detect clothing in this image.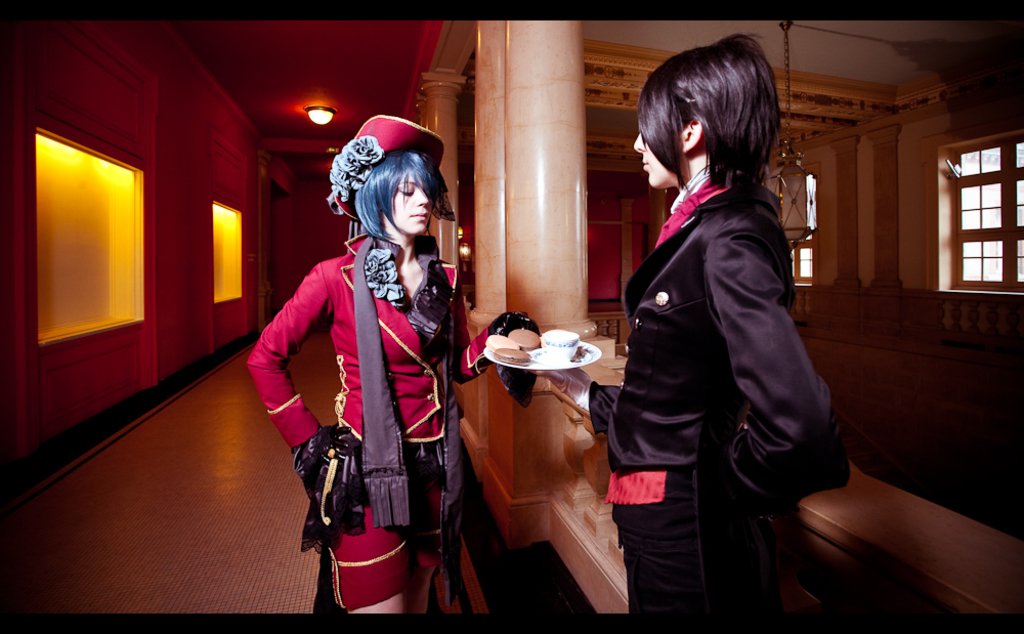
Detection: (243, 241, 493, 601).
